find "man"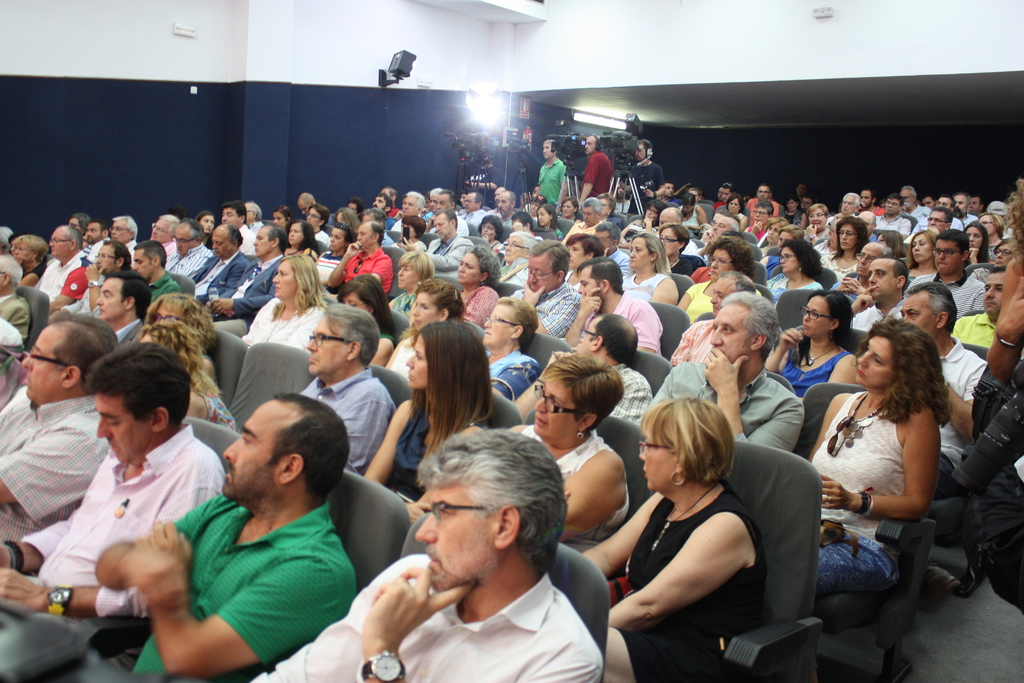
bbox(460, 189, 493, 233)
